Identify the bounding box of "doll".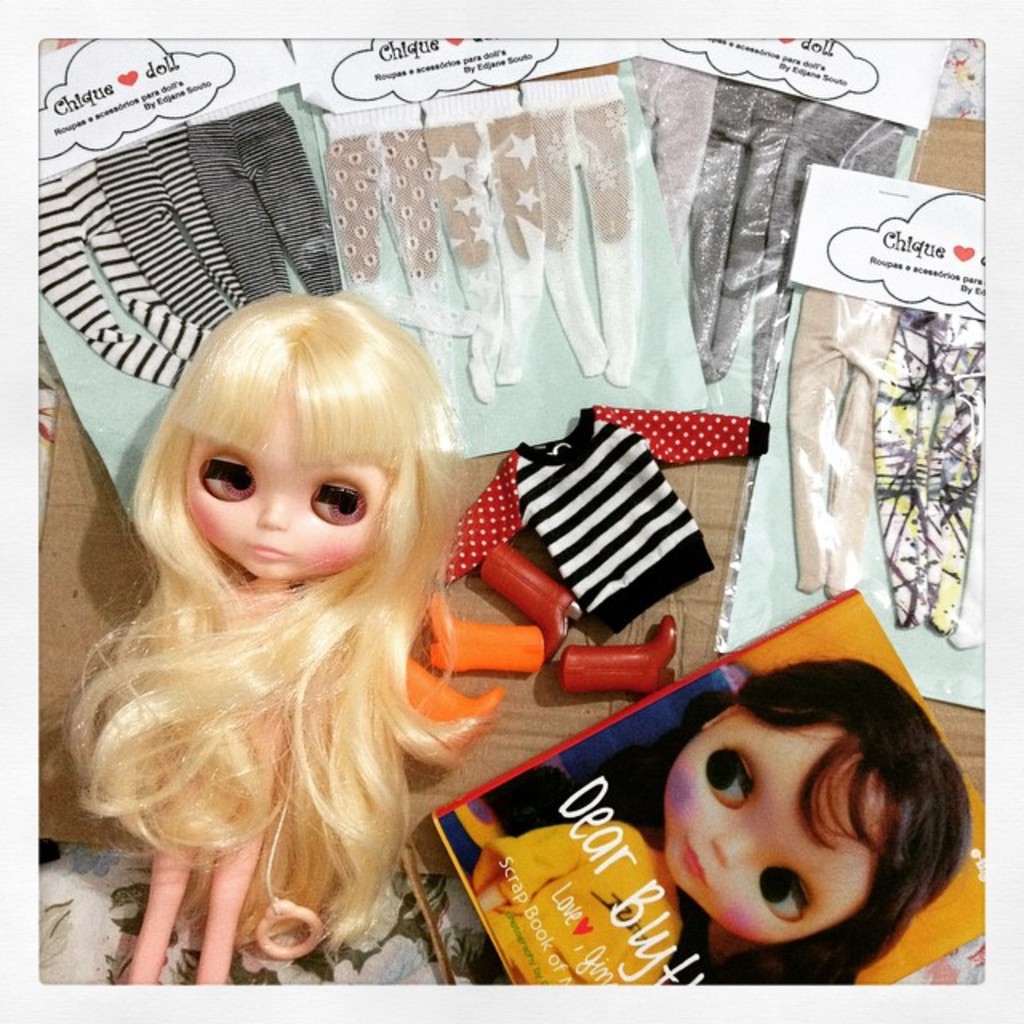
(x1=458, y1=650, x2=971, y2=990).
